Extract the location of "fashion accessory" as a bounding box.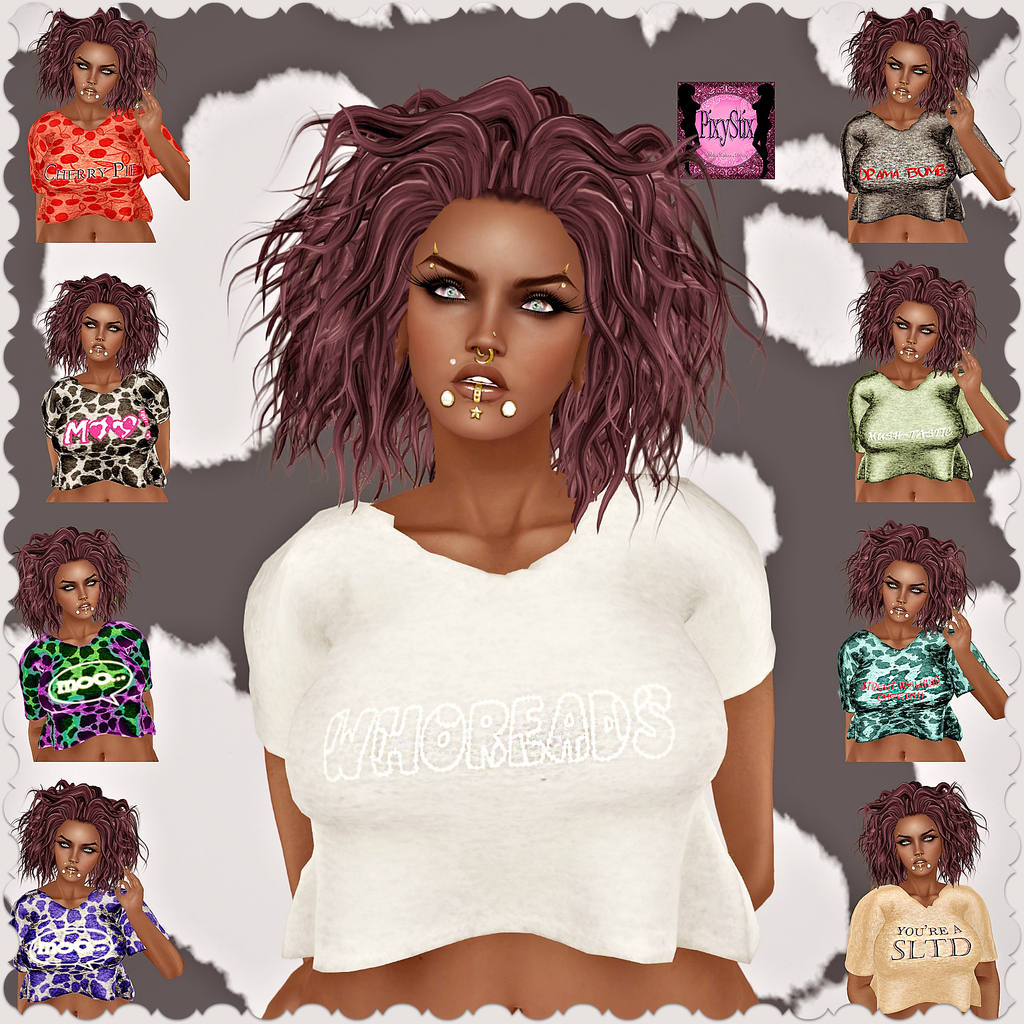
bbox(496, 331, 497, 336).
